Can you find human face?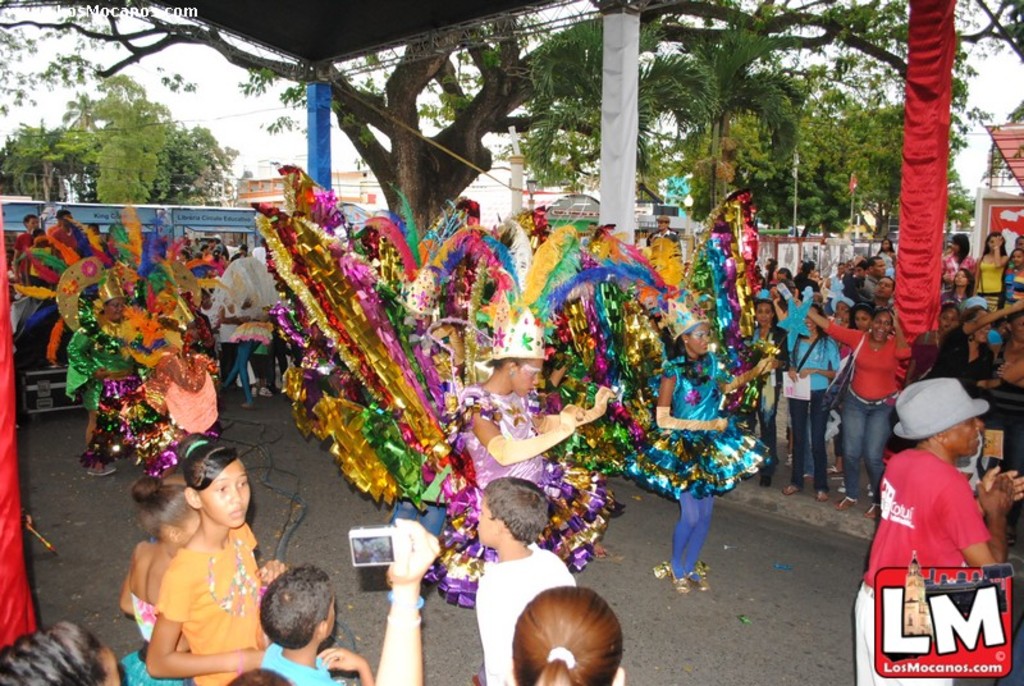
Yes, bounding box: detection(476, 497, 494, 545).
